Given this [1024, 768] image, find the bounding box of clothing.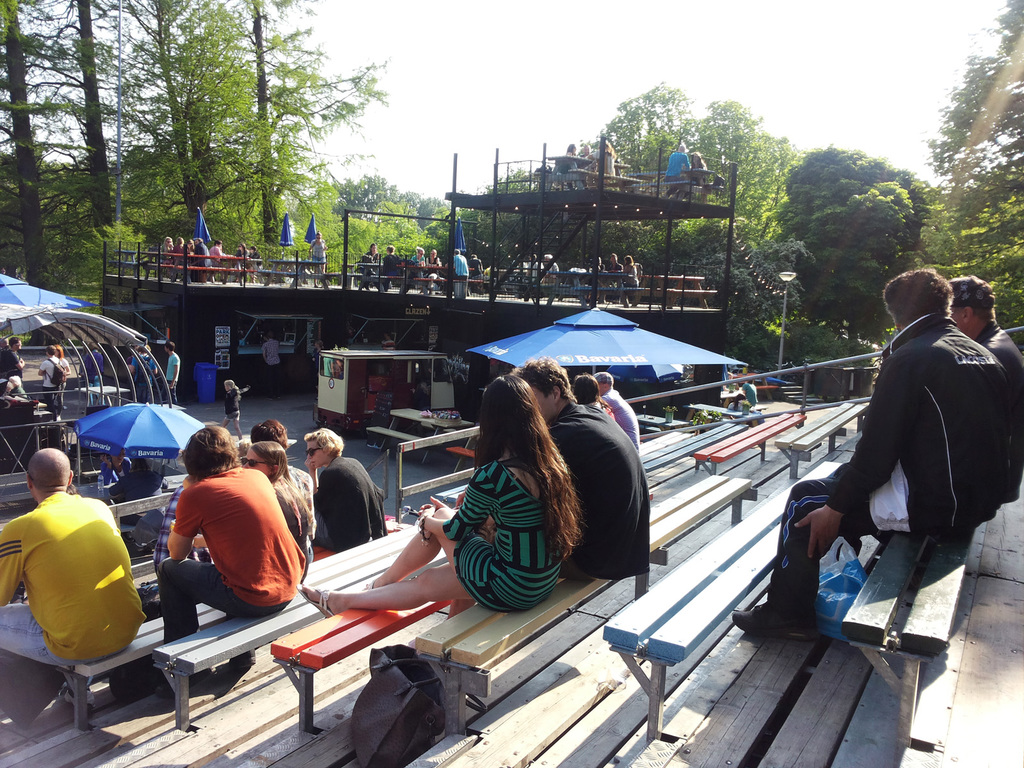
176, 241, 186, 273.
